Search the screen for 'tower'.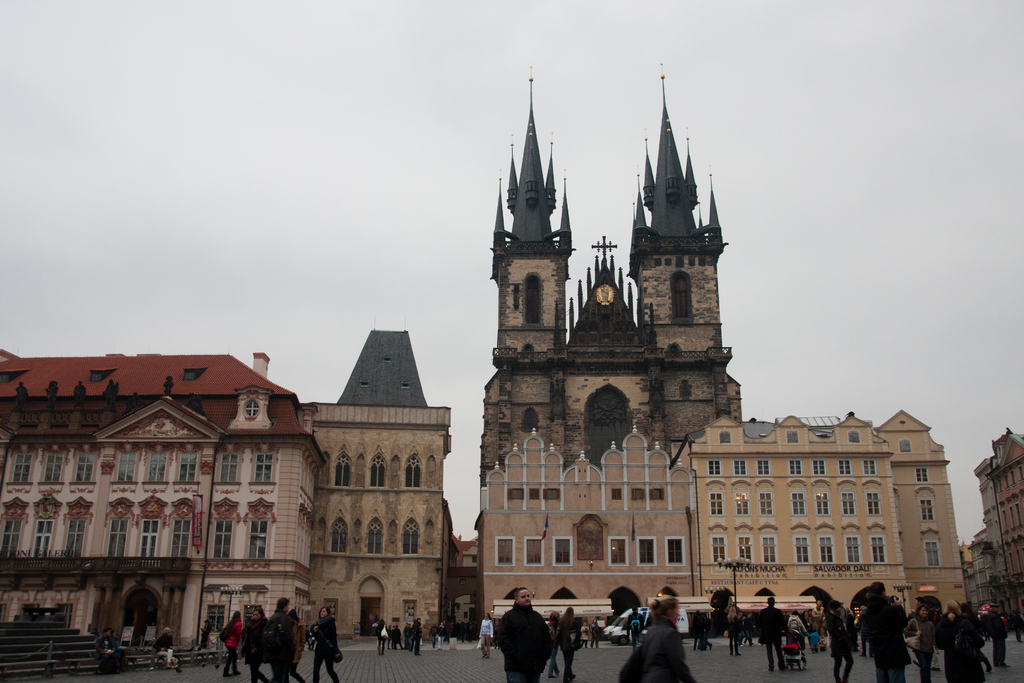
Found at bbox(468, 72, 746, 488).
